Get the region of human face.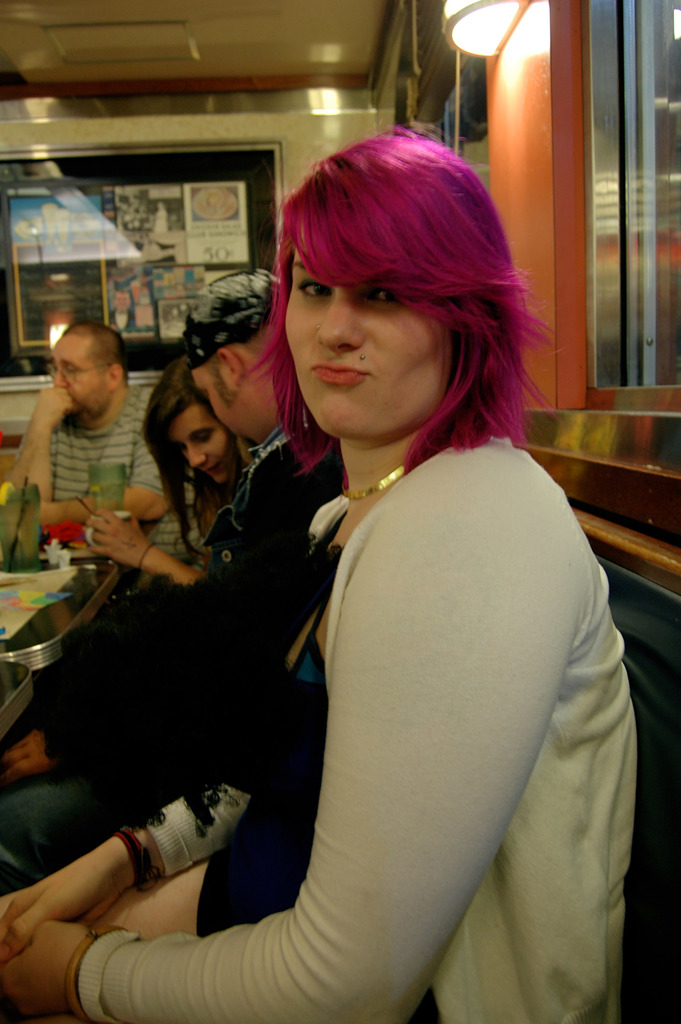
[left=48, top=342, right=106, bottom=414].
